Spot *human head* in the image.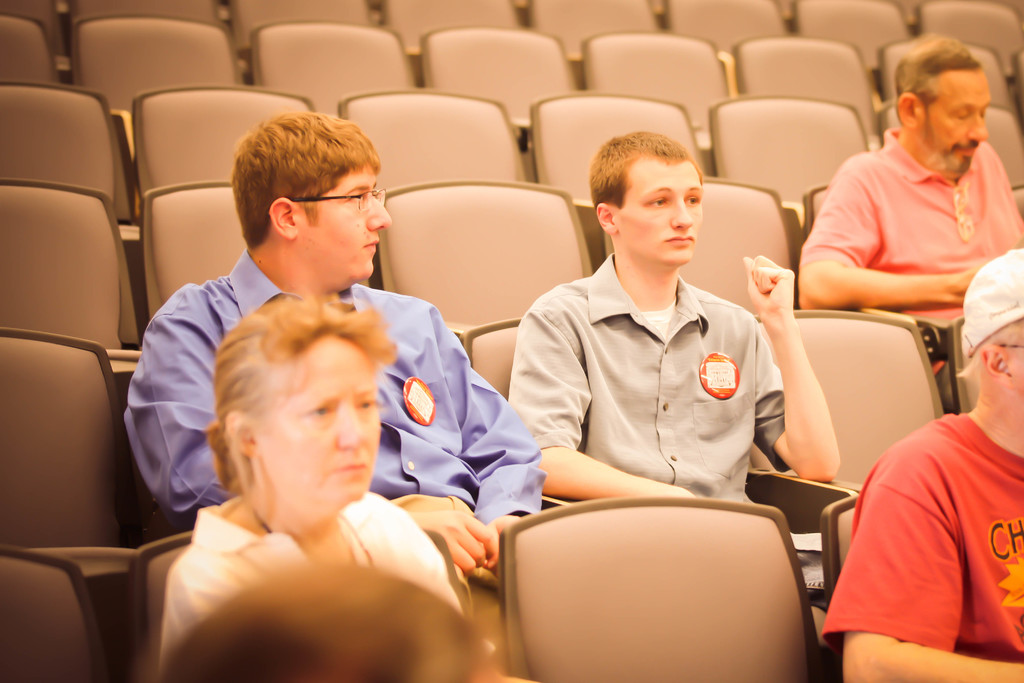
*human head* found at <region>959, 249, 1023, 420</region>.
